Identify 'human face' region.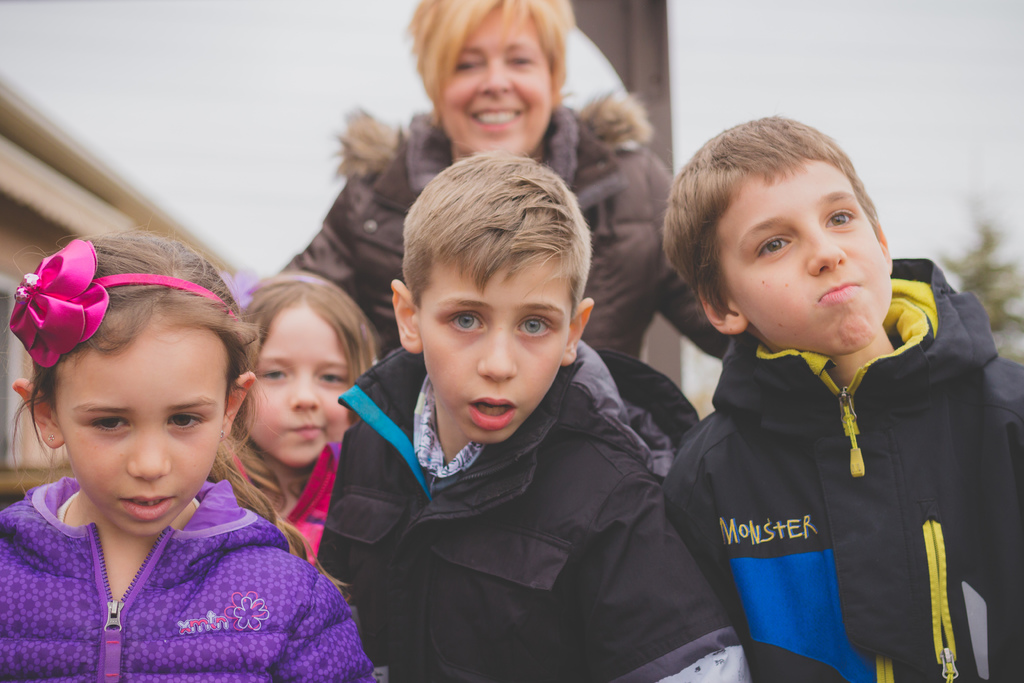
Region: Rect(243, 308, 352, 461).
